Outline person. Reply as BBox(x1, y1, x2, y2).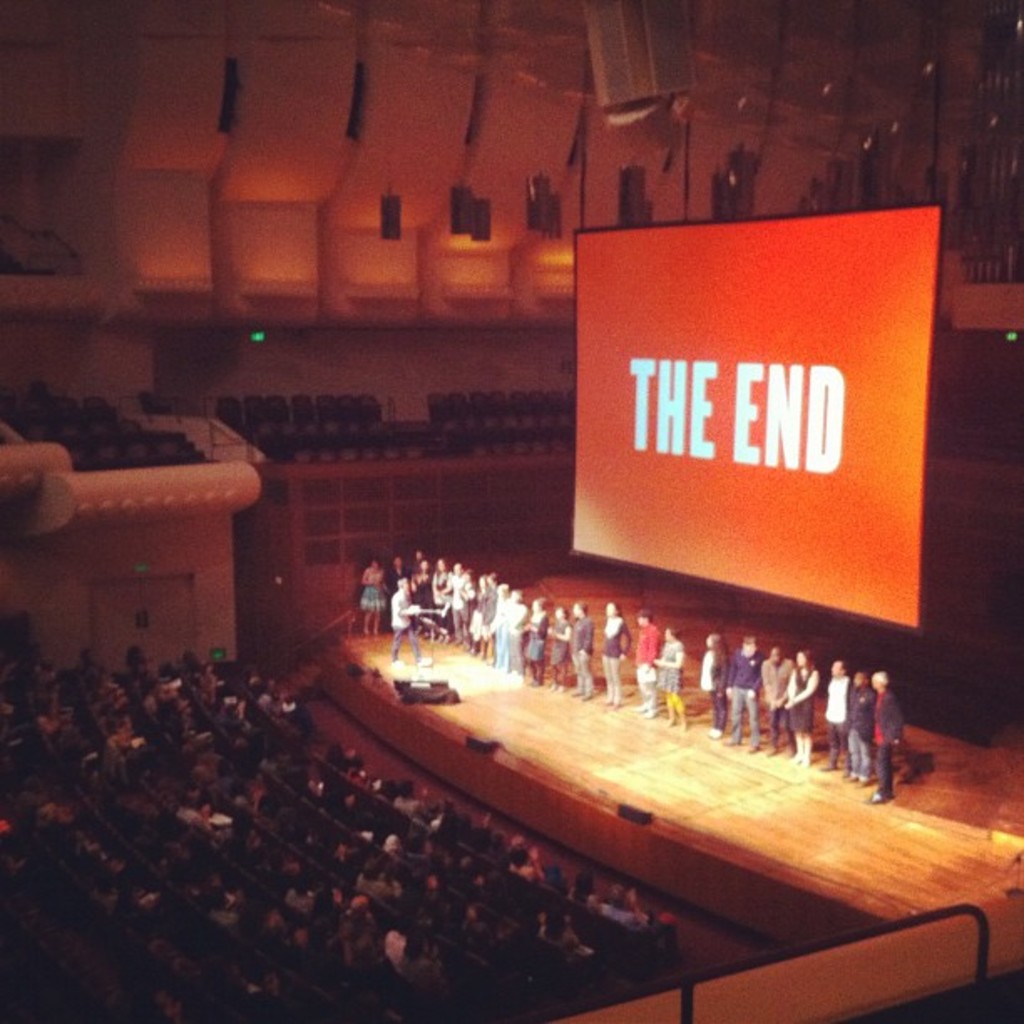
BBox(631, 614, 663, 704).
